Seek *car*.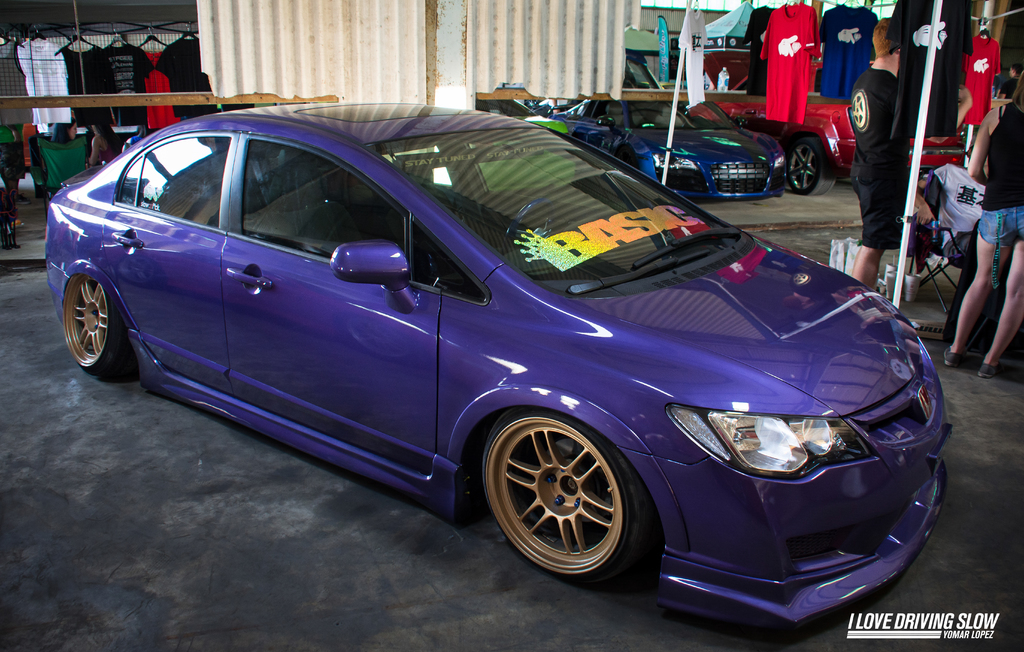
689, 91, 964, 196.
